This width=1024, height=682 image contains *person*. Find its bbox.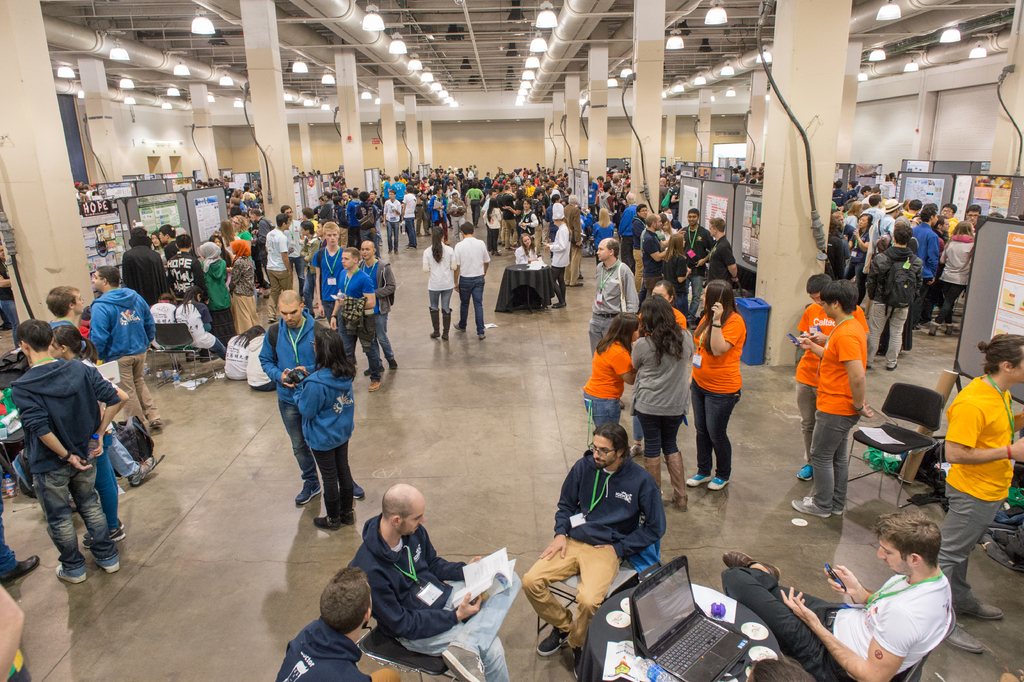
BBox(275, 566, 396, 681).
